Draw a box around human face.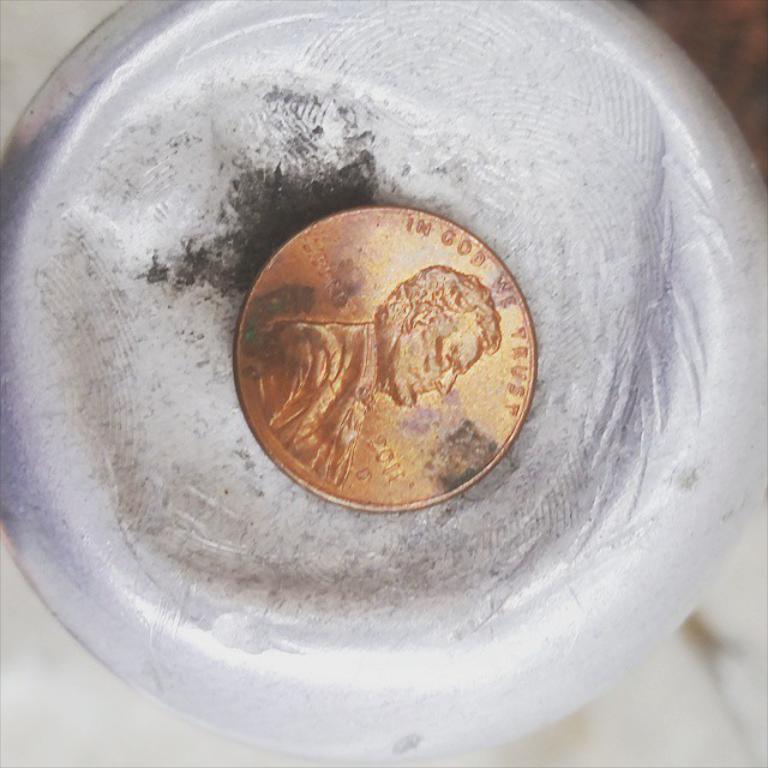
(395,306,486,403).
